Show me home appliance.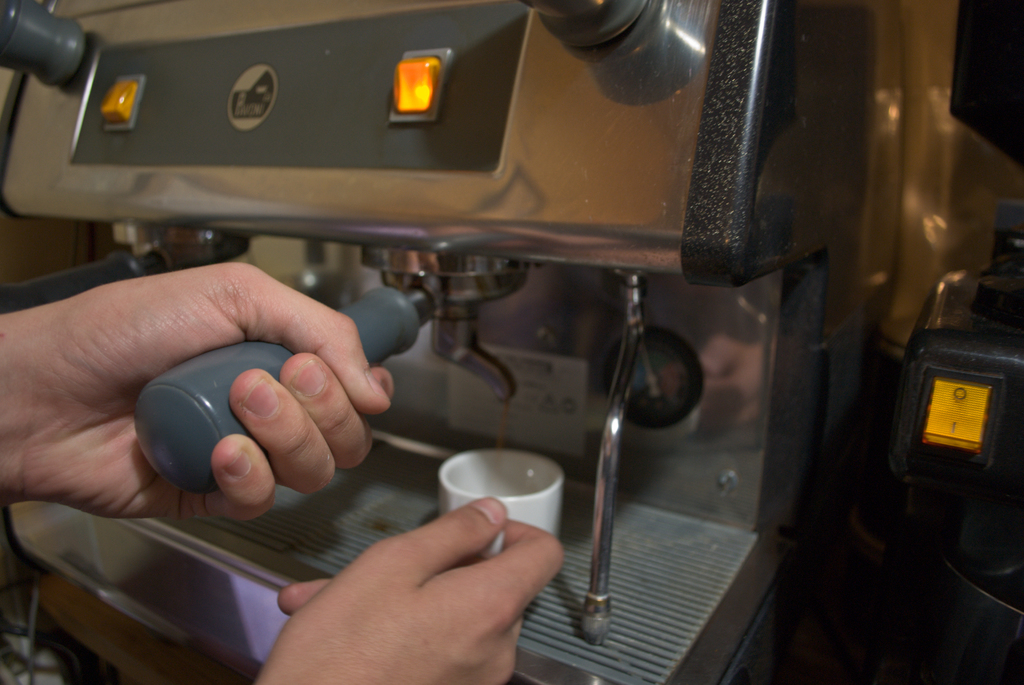
home appliance is here: (45, 0, 918, 677).
